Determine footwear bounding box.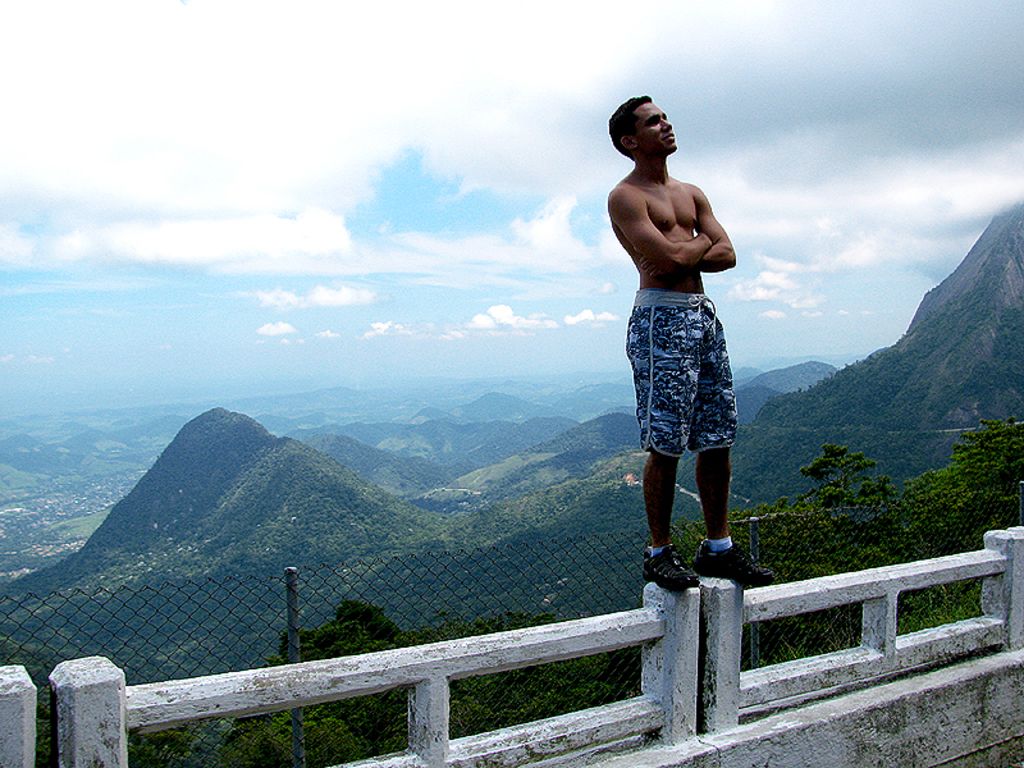
Determined: <region>692, 532, 780, 589</region>.
